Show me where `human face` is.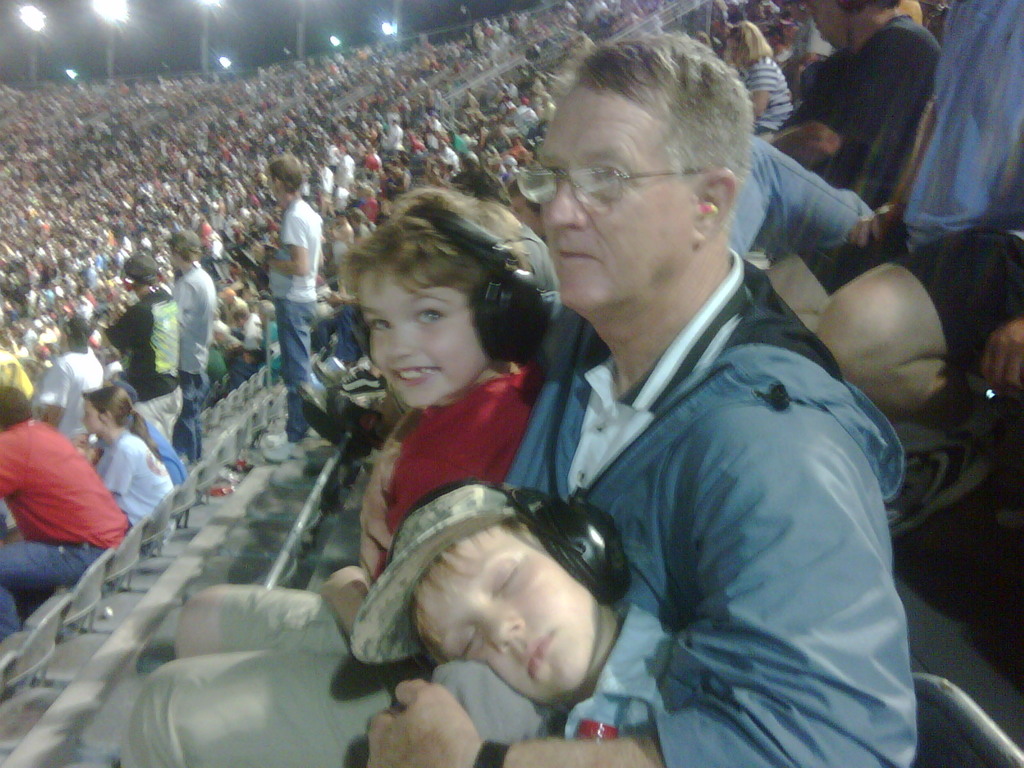
`human face` is at locate(727, 40, 744, 74).
